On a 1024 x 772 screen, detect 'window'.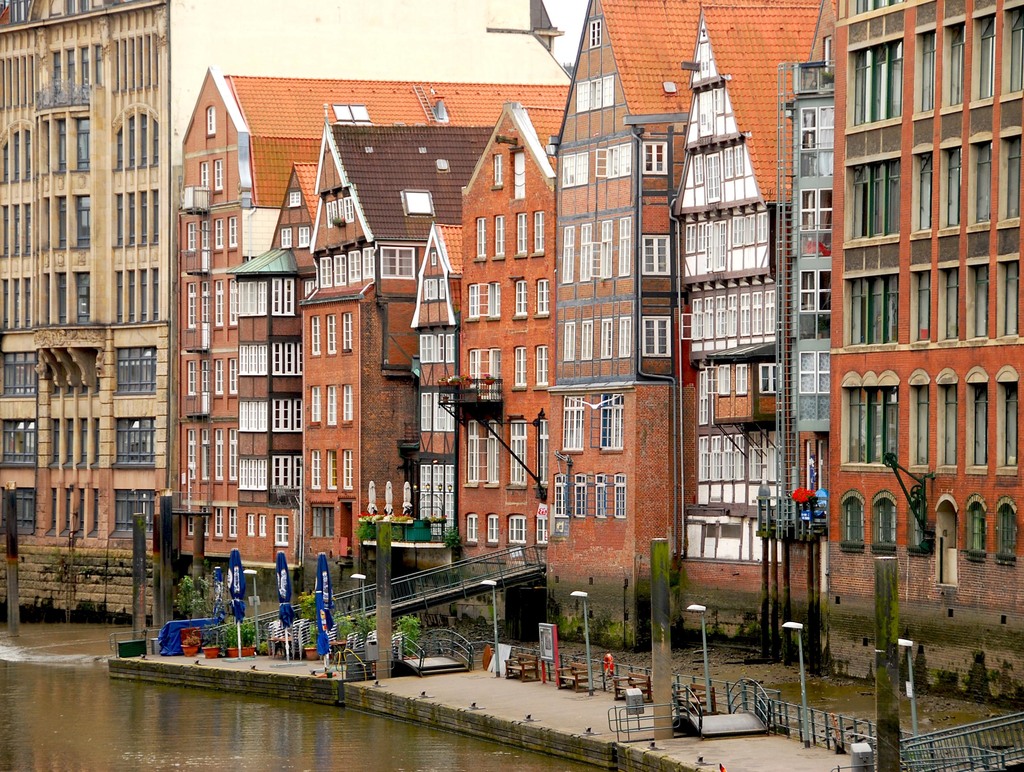
<box>756,366,785,395</box>.
